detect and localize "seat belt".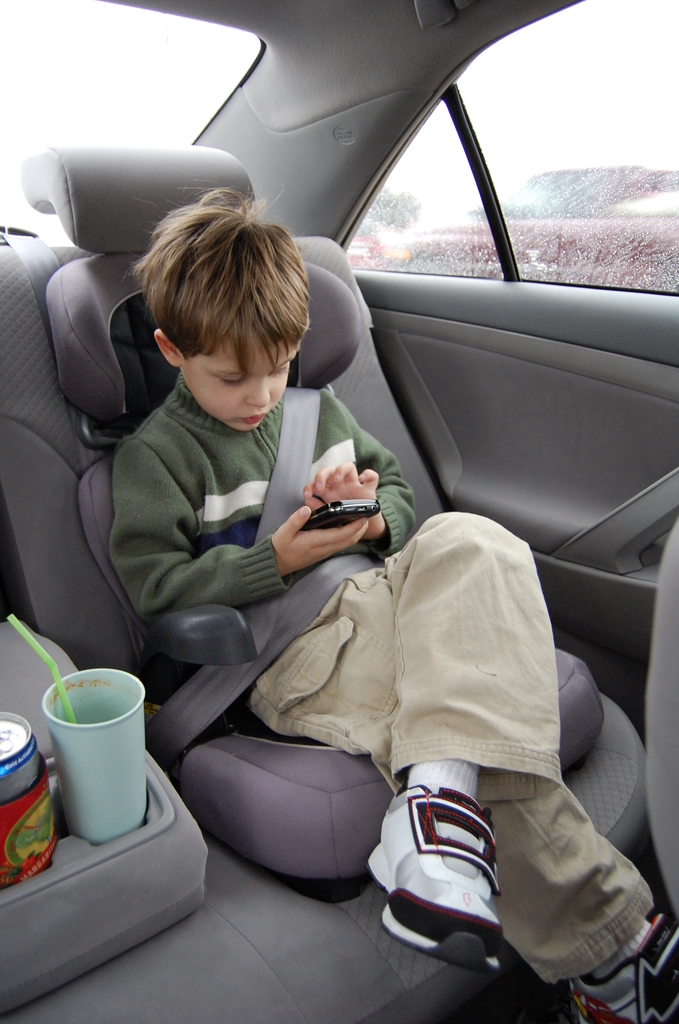
Localized at select_region(143, 389, 380, 776).
